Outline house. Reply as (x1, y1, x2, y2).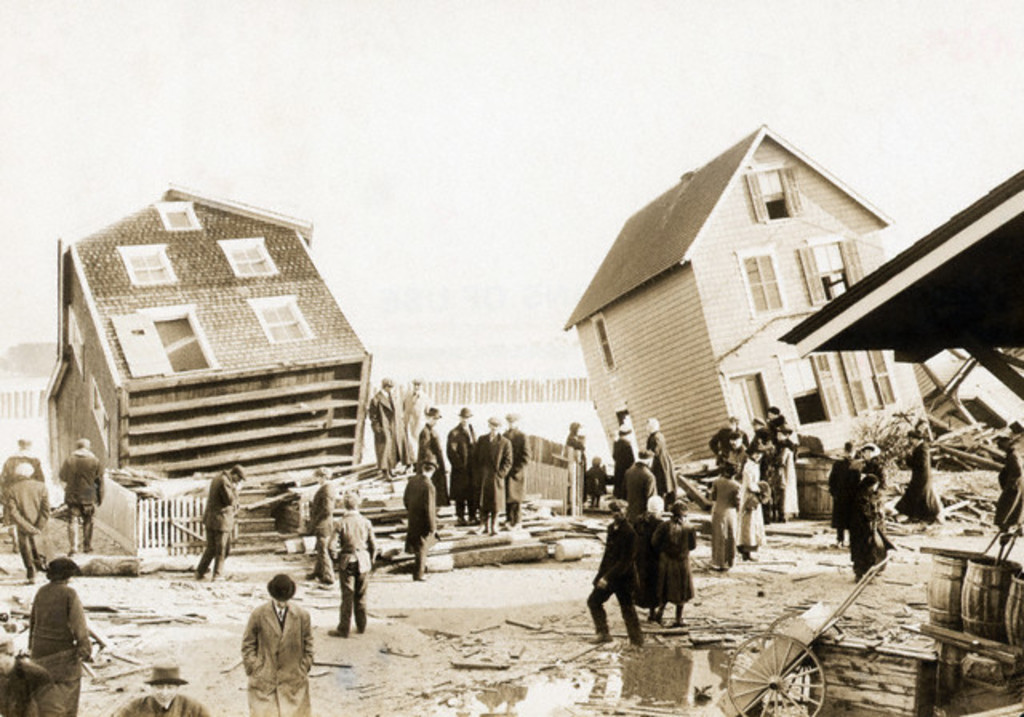
(558, 102, 938, 507).
